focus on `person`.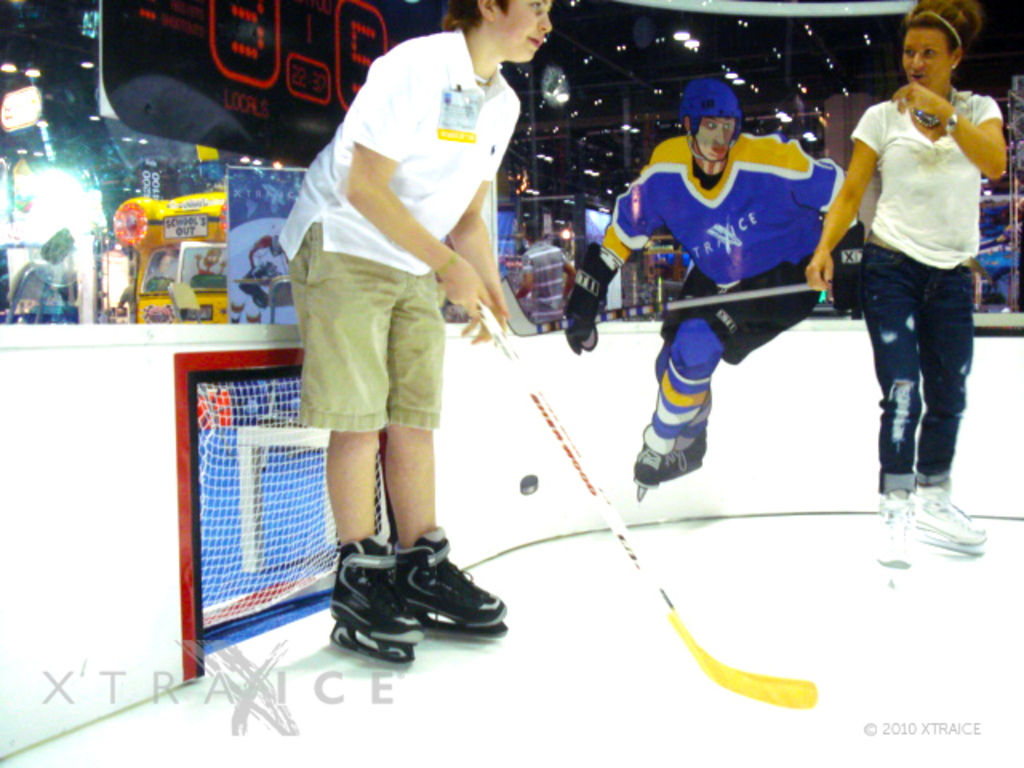
Focused at bbox=[562, 78, 866, 502].
